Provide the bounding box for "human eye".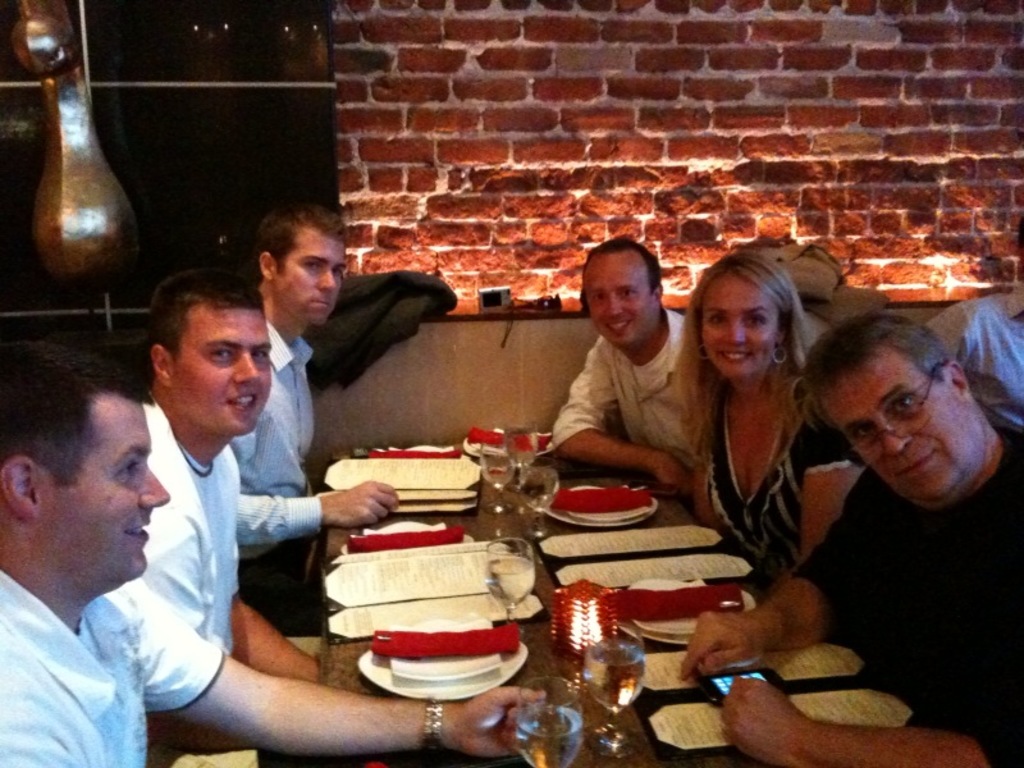
744,308,765,328.
